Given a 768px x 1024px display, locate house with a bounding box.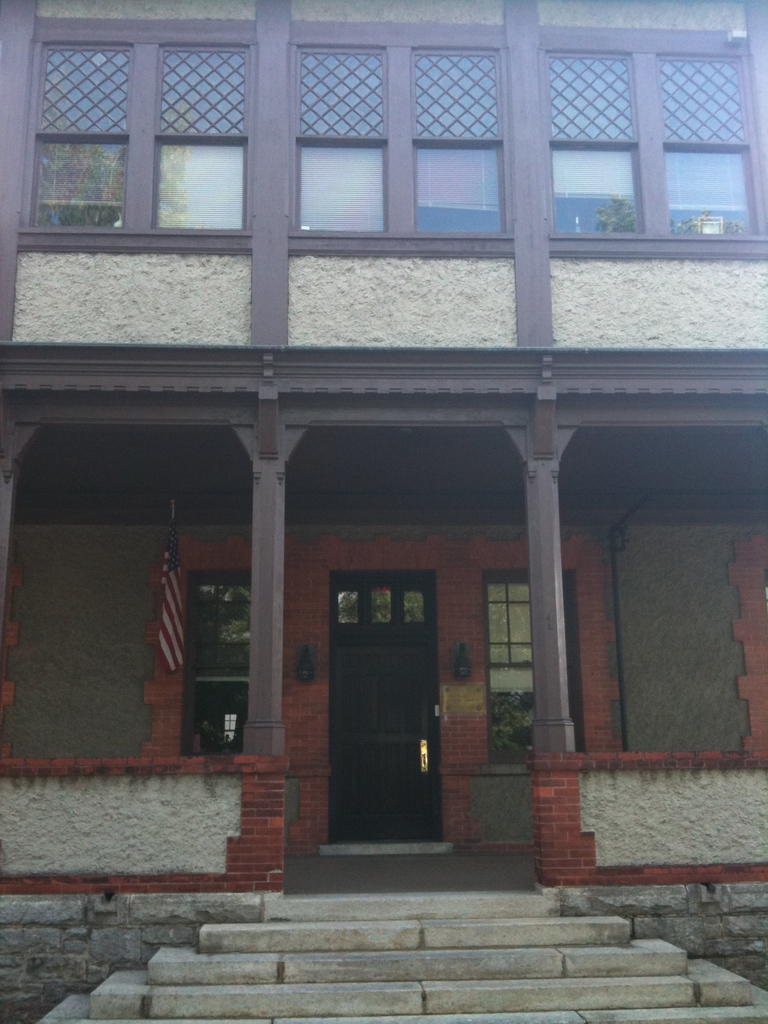
Located: l=10, t=0, r=758, b=932.
